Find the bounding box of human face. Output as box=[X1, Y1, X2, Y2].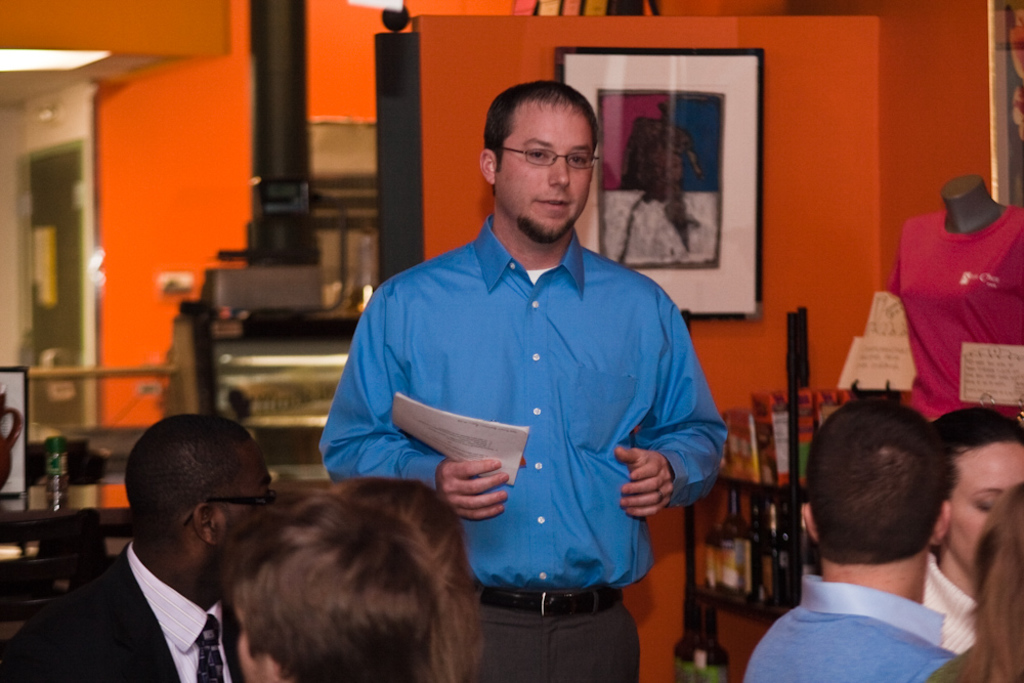
box=[498, 98, 596, 233].
